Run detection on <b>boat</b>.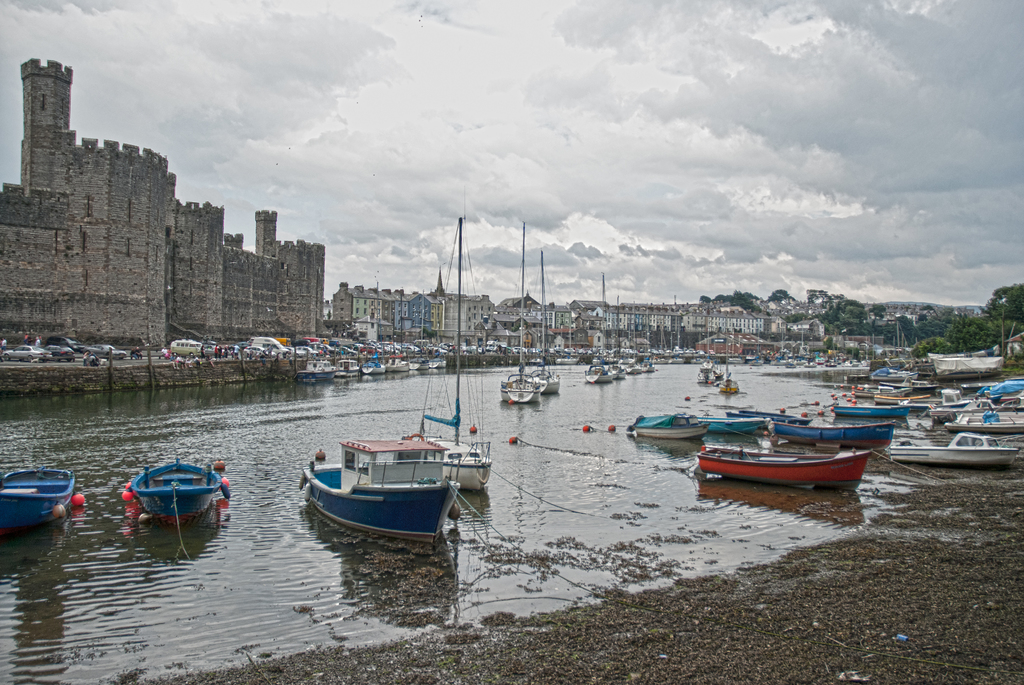
Result: locate(745, 355, 765, 367).
